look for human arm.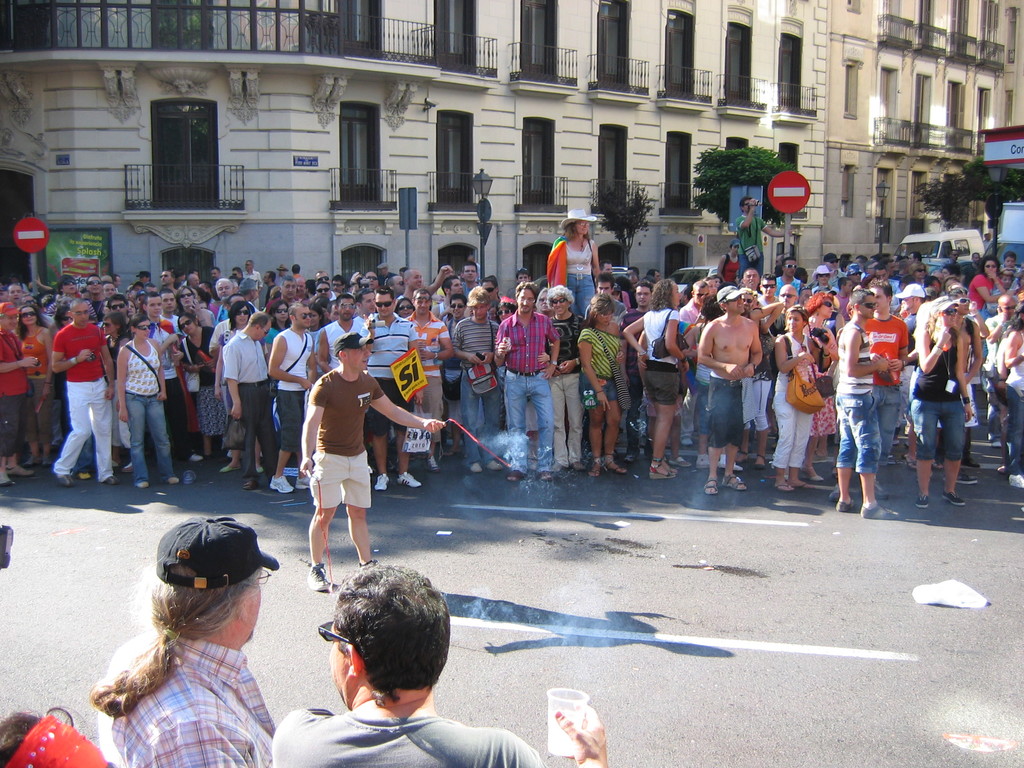
Found: [x1=184, y1=344, x2=205, y2=373].
